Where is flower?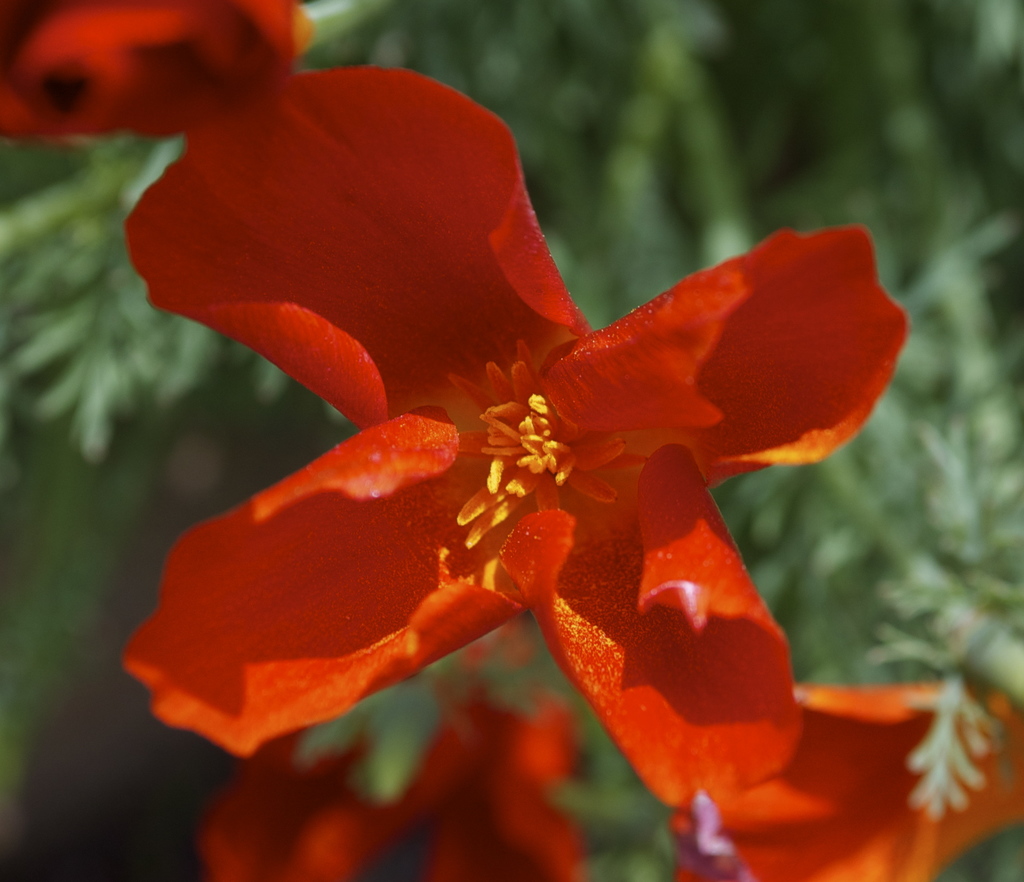
x1=116, y1=66, x2=915, y2=810.
